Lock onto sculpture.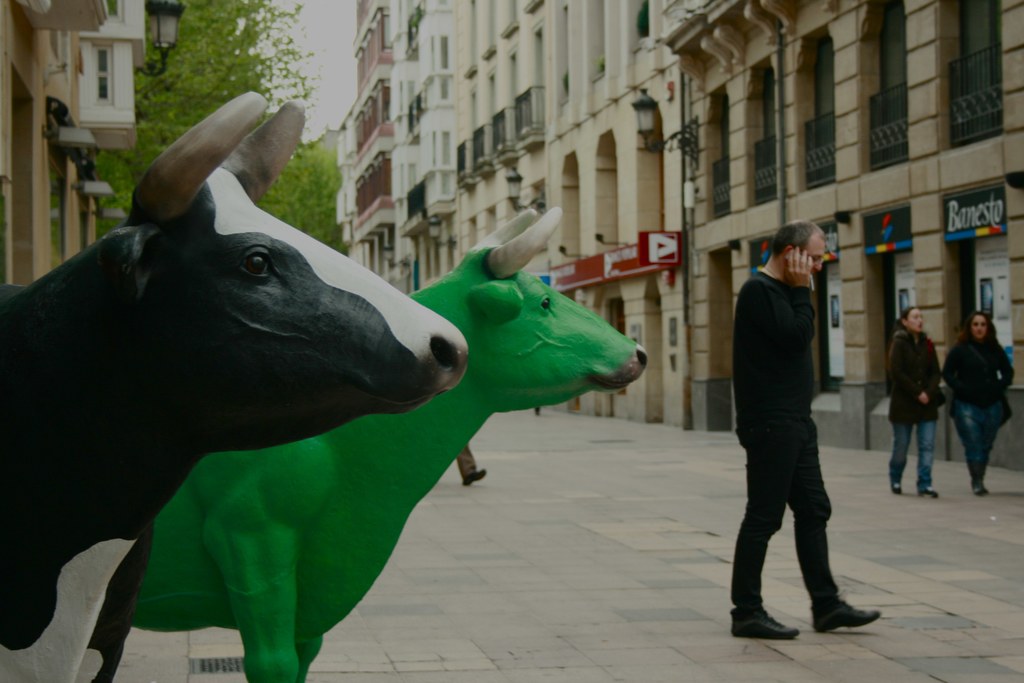
Locked: (left=0, top=53, right=497, bottom=682).
